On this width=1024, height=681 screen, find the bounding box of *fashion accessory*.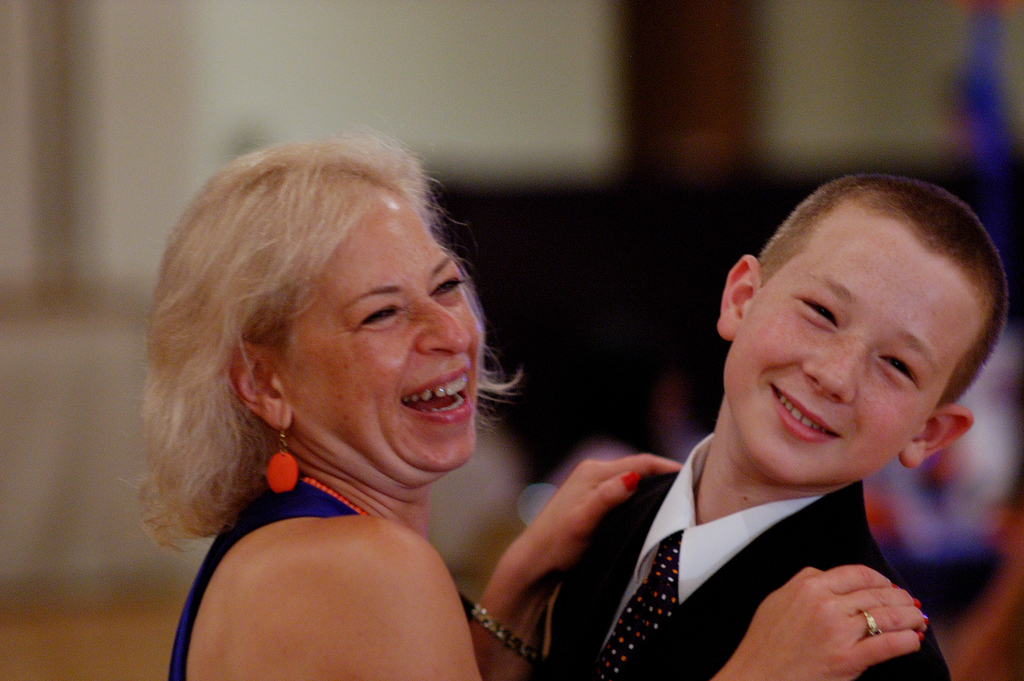
Bounding box: <region>470, 599, 538, 665</region>.
